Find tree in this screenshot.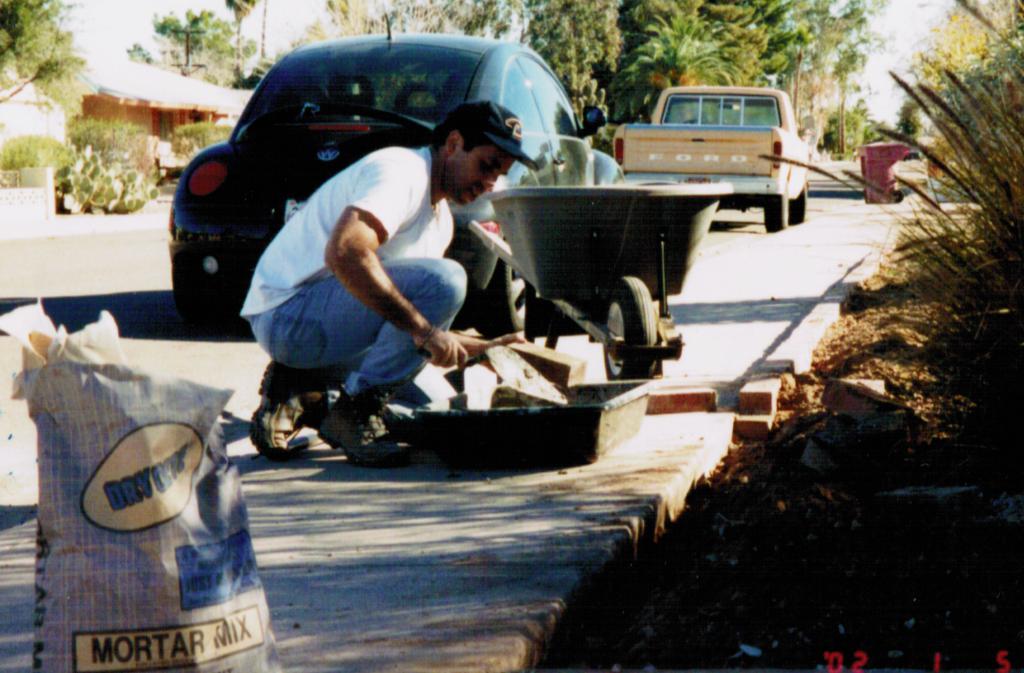
The bounding box for tree is <box>148,3,217,78</box>.
